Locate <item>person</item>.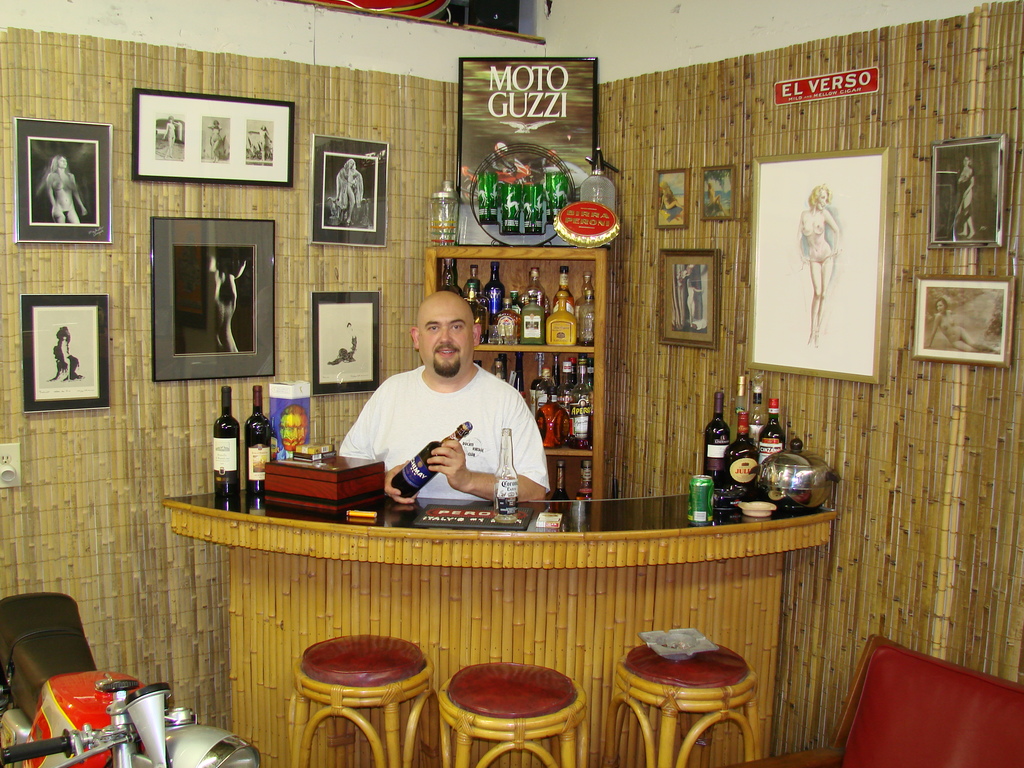
Bounding box: bbox=[42, 152, 87, 222].
